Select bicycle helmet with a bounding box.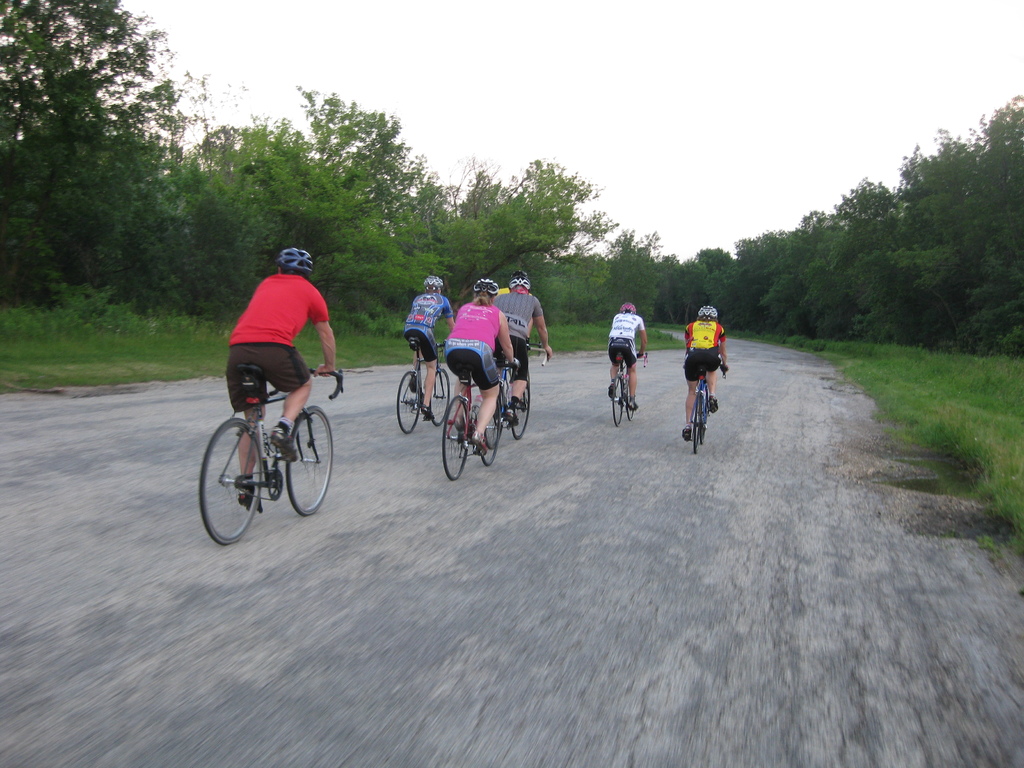
left=423, top=271, right=443, bottom=292.
